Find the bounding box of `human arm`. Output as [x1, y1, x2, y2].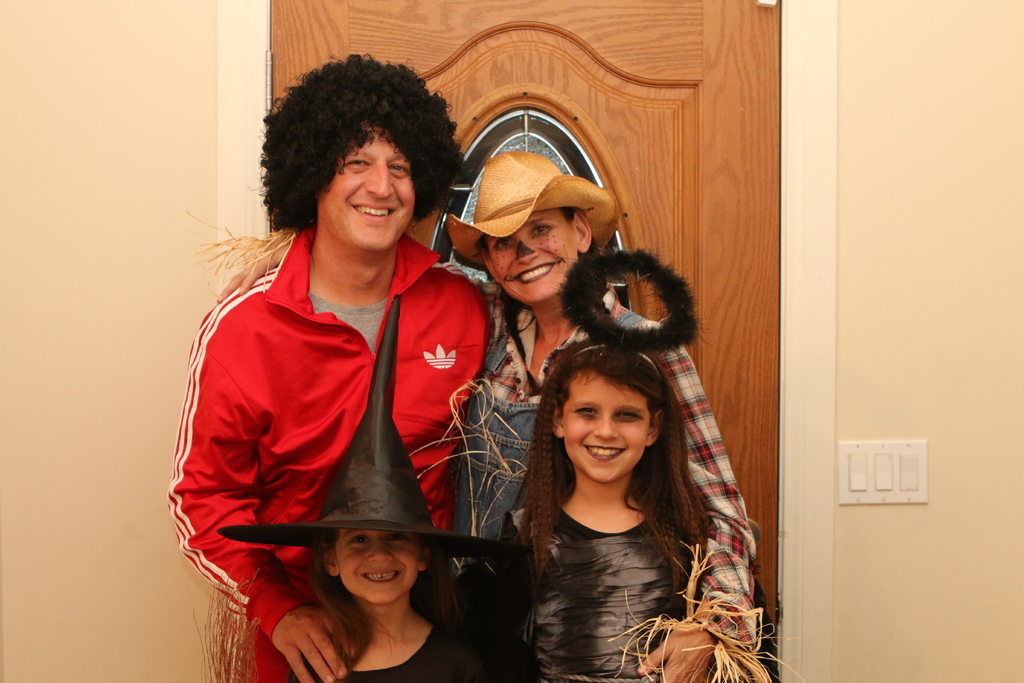
[627, 322, 746, 682].
